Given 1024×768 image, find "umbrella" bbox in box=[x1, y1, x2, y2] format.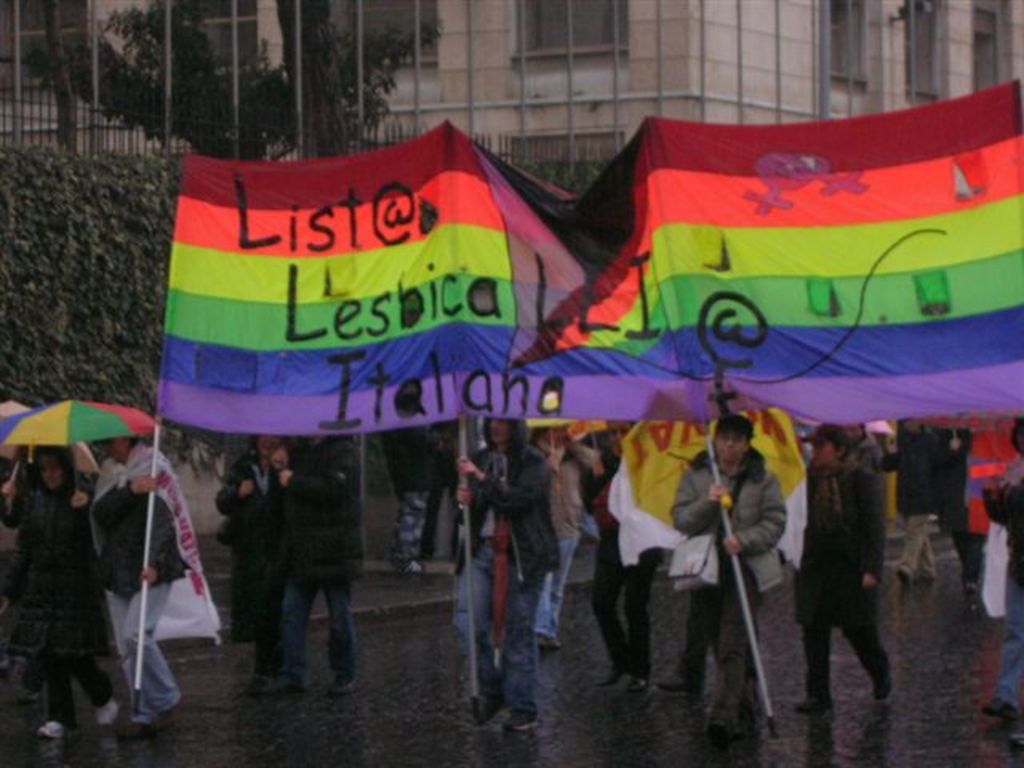
box=[621, 384, 814, 536].
